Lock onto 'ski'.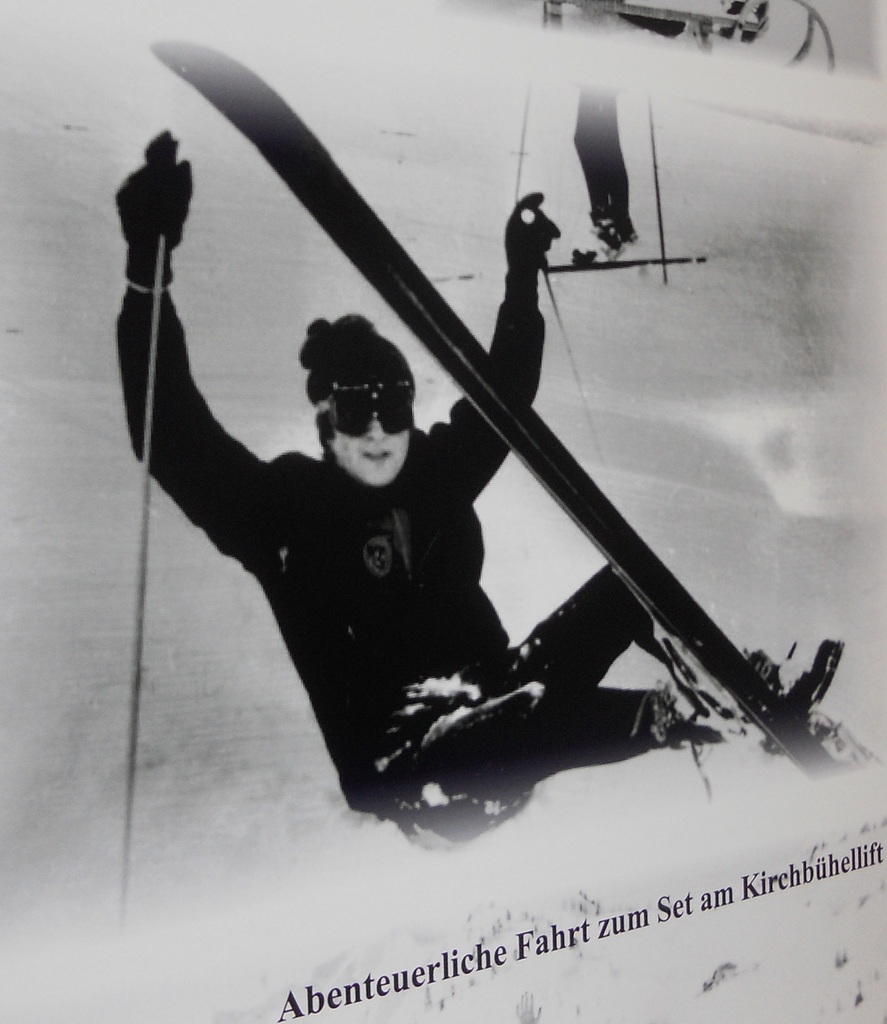
Locked: (x1=150, y1=32, x2=843, y2=784).
